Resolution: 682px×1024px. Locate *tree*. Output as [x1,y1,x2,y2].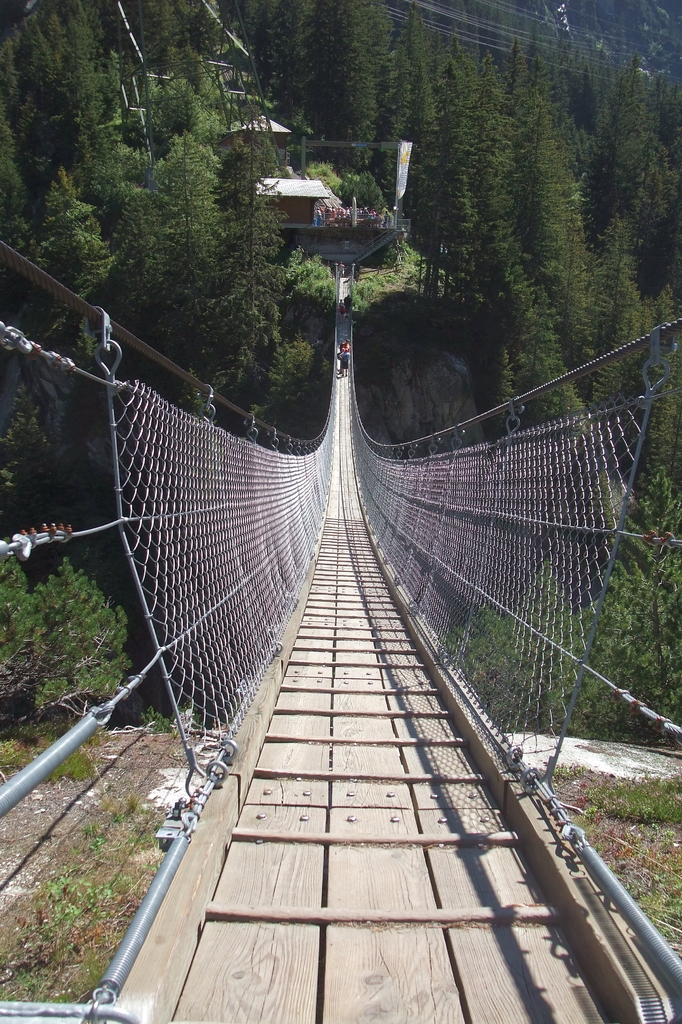
[17,542,145,714].
